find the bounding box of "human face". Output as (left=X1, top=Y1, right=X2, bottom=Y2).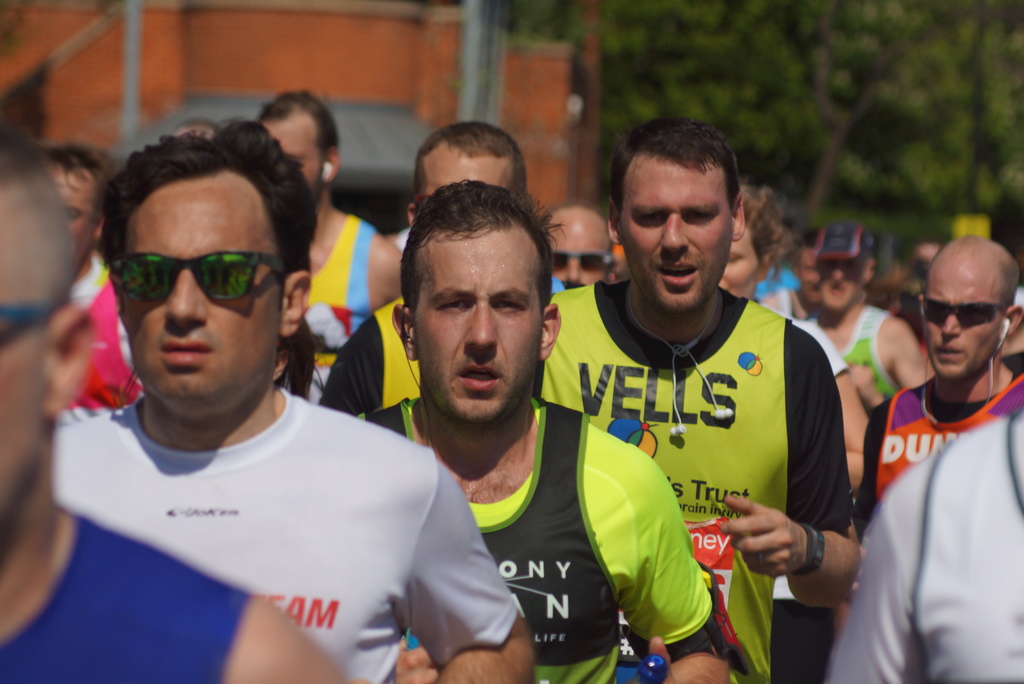
(left=925, top=248, right=996, bottom=371).
